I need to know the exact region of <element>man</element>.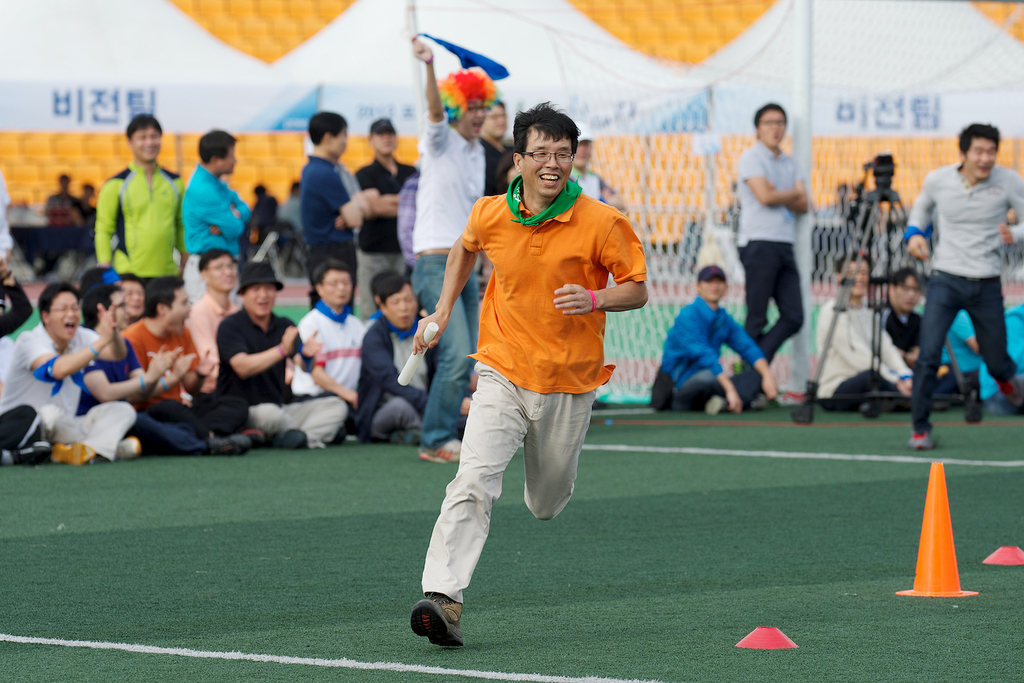
Region: x1=303 y1=109 x2=368 y2=323.
